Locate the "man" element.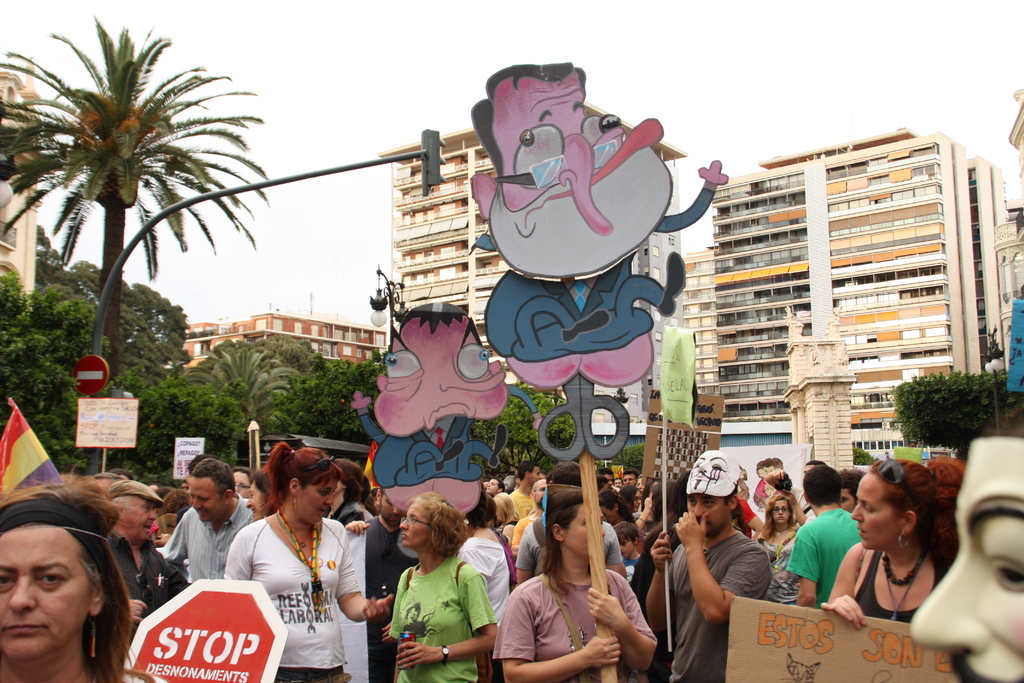
Element bbox: BBox(786, 465, 861, 609).
